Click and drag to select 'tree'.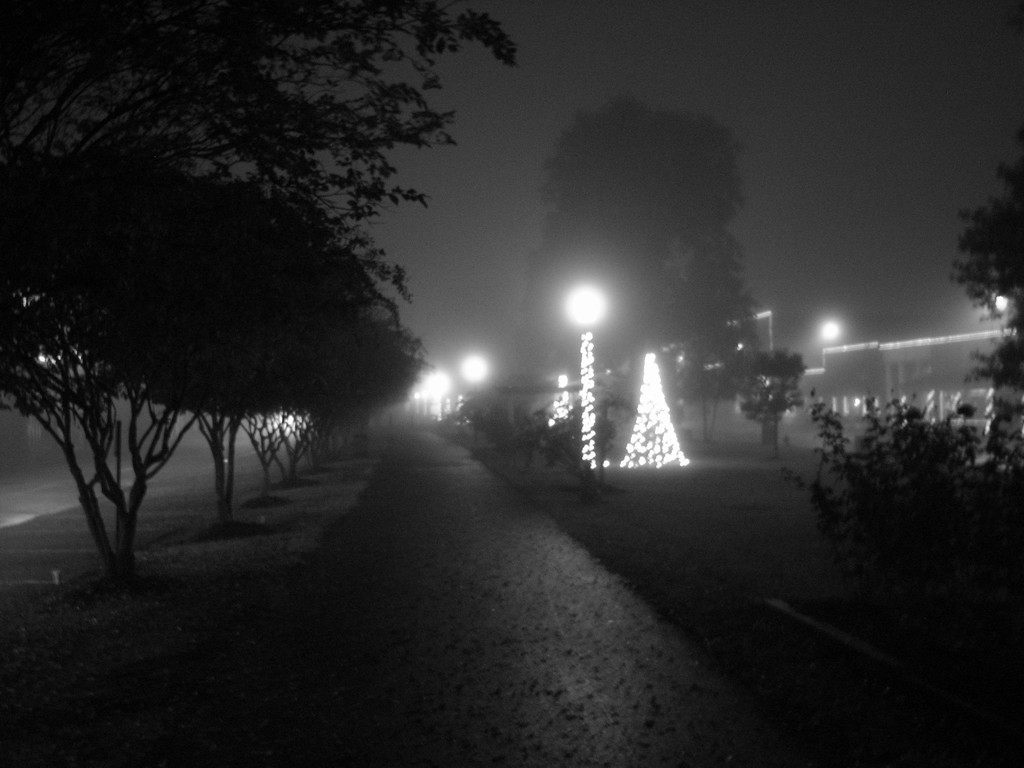
Selection: box(726, 350, 807, 461).
